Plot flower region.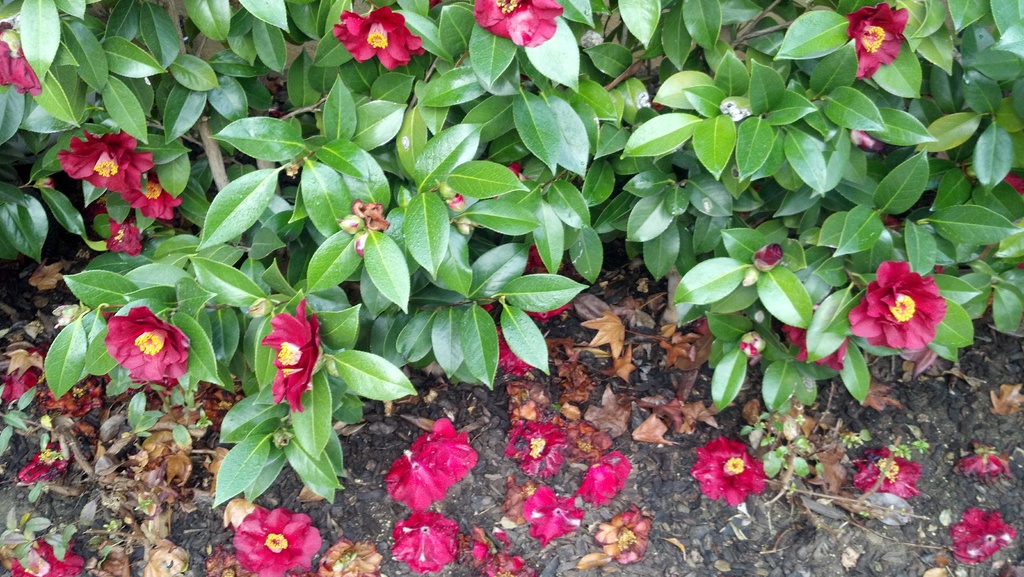
Plotted at 595, 514, 660, 562.
